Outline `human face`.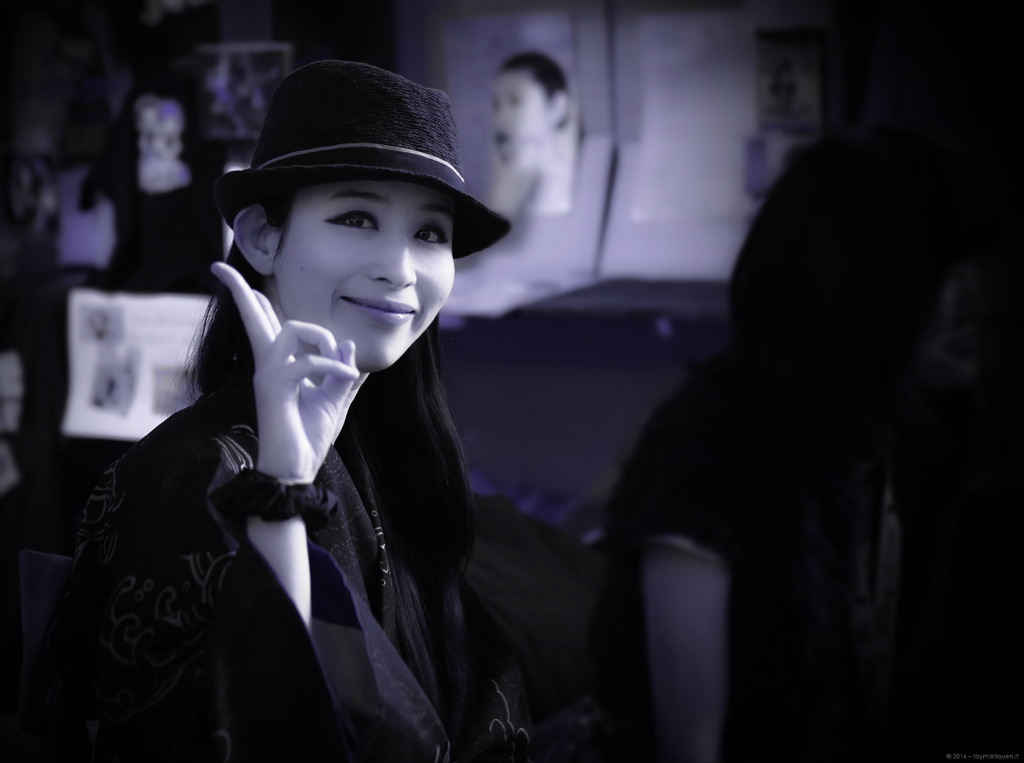
Outline: left=489, top=71, right=557, bottom=163.
